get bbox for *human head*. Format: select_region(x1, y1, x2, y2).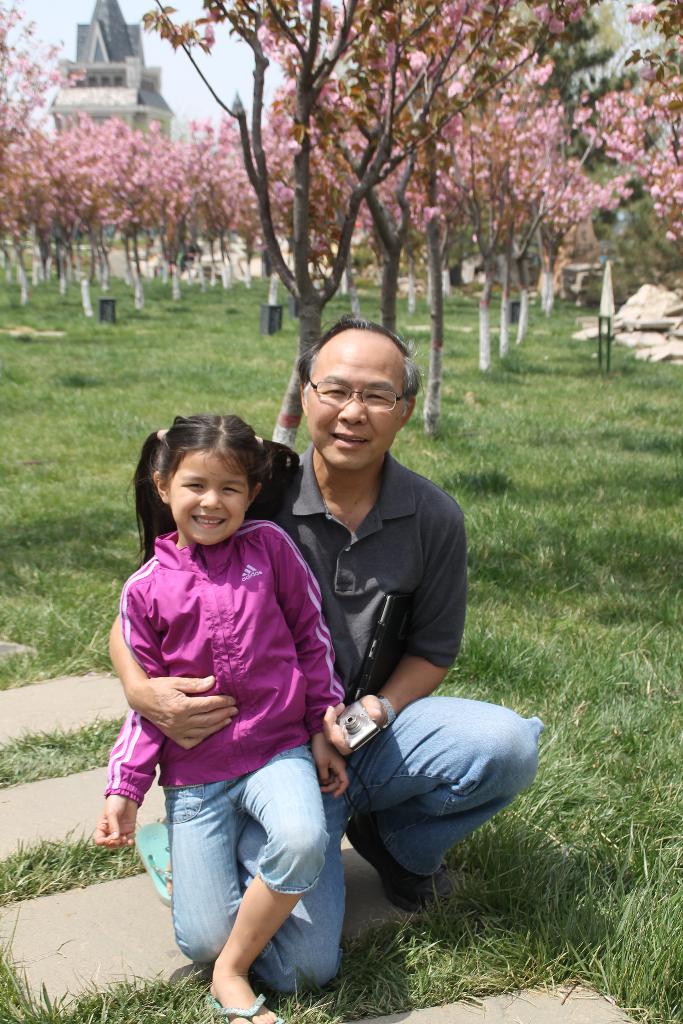
select_region(296, 318, 424, 468).
